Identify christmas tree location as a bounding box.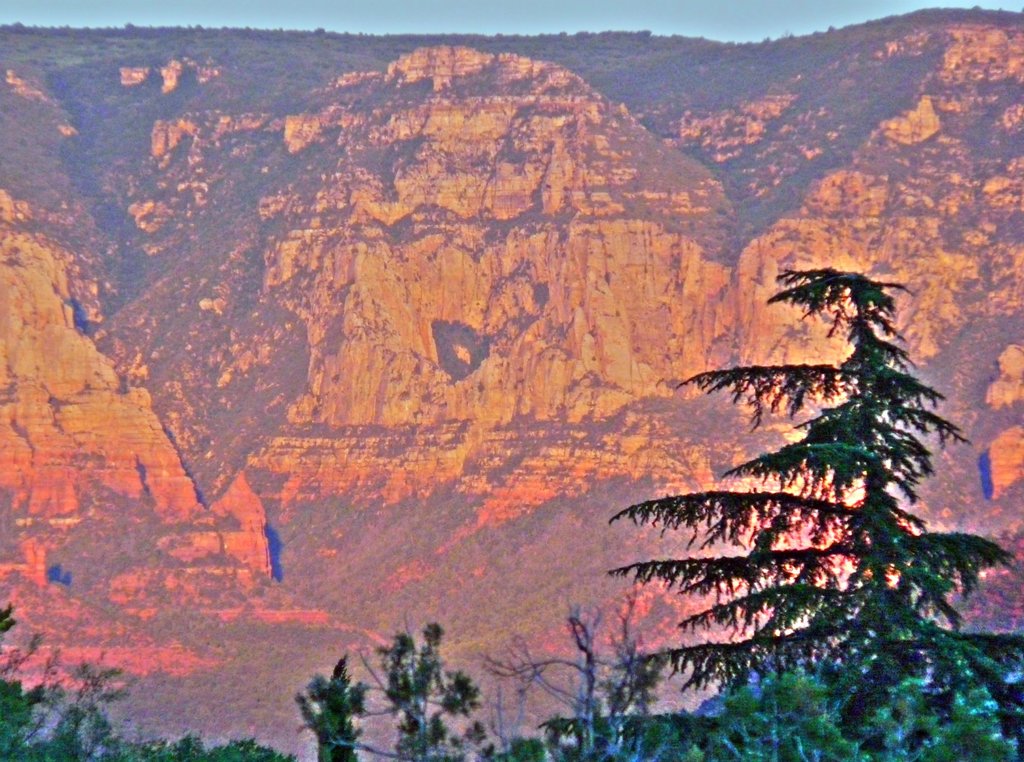
614,273,1023,679.
